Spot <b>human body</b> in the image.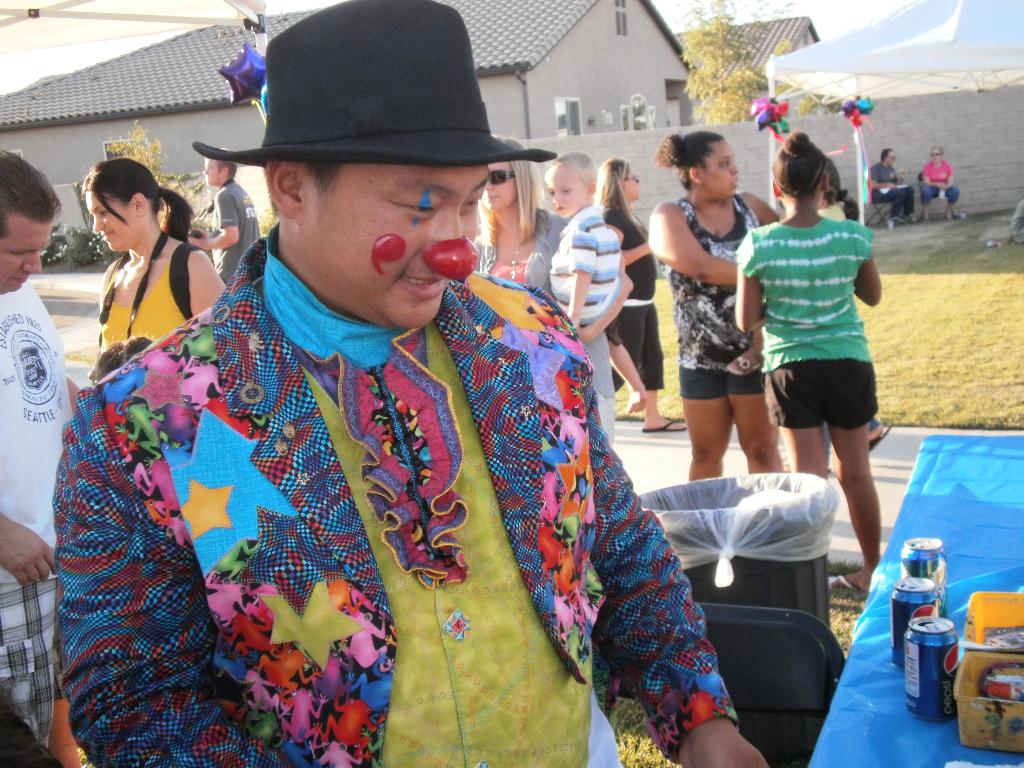
<b>human body</b> found at (473,132,567,297).
